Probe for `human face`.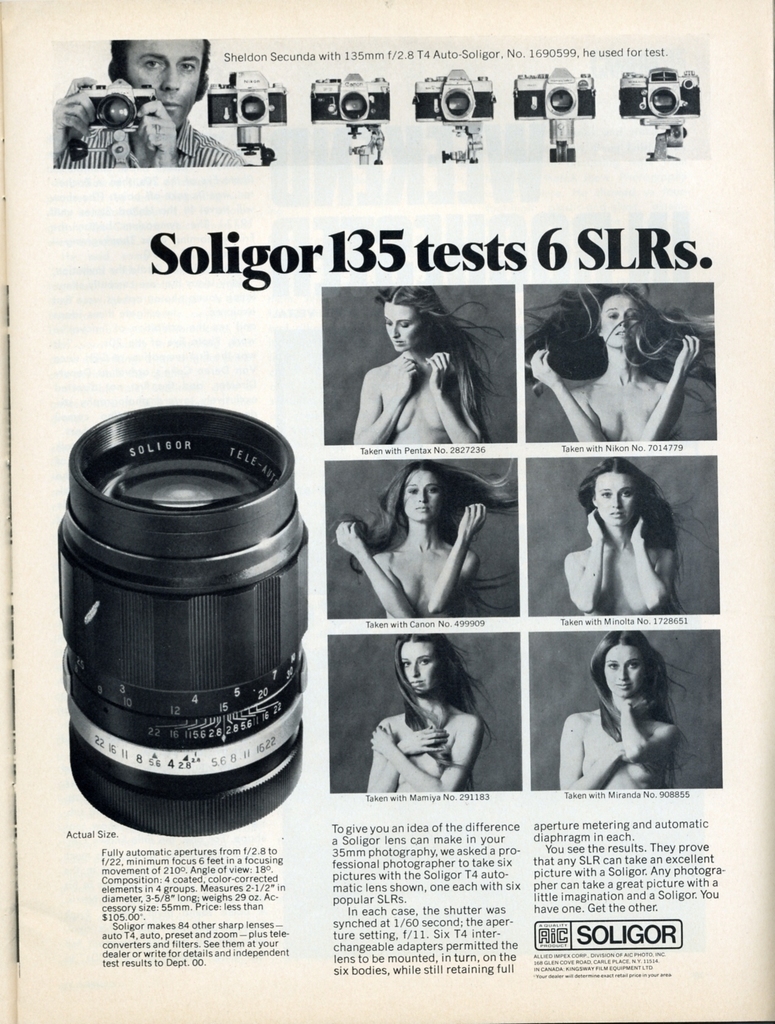
Probe result: x1=602, y1=648, x2=648, y2=704.
